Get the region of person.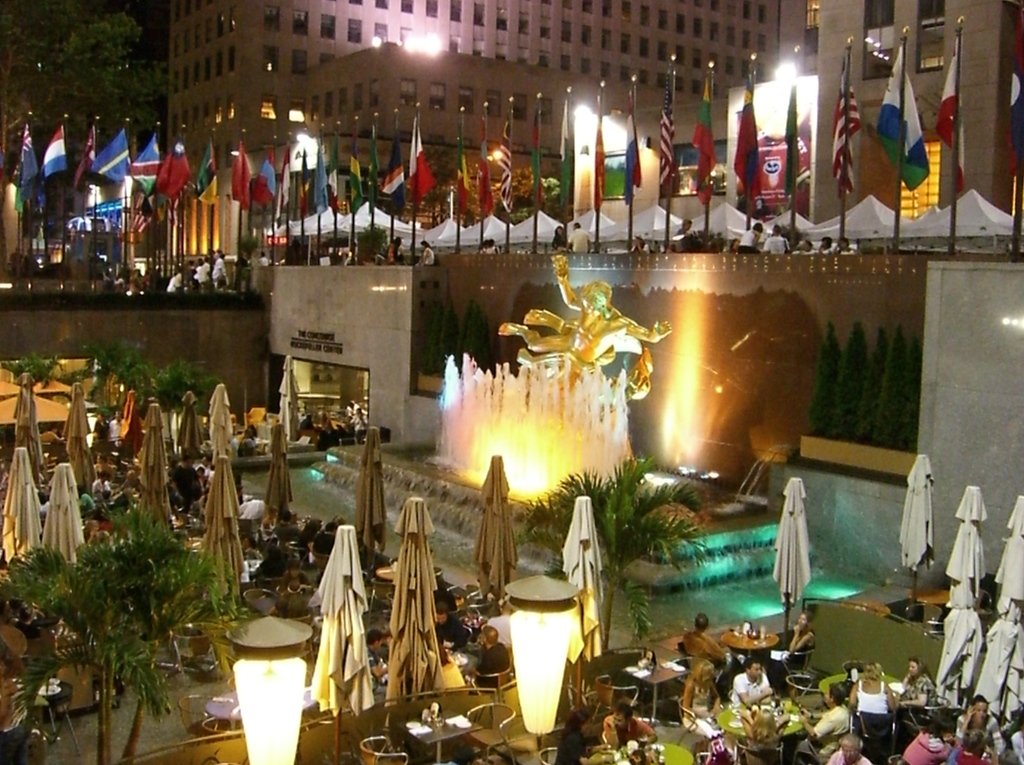
952, 693, 1001, 751.
